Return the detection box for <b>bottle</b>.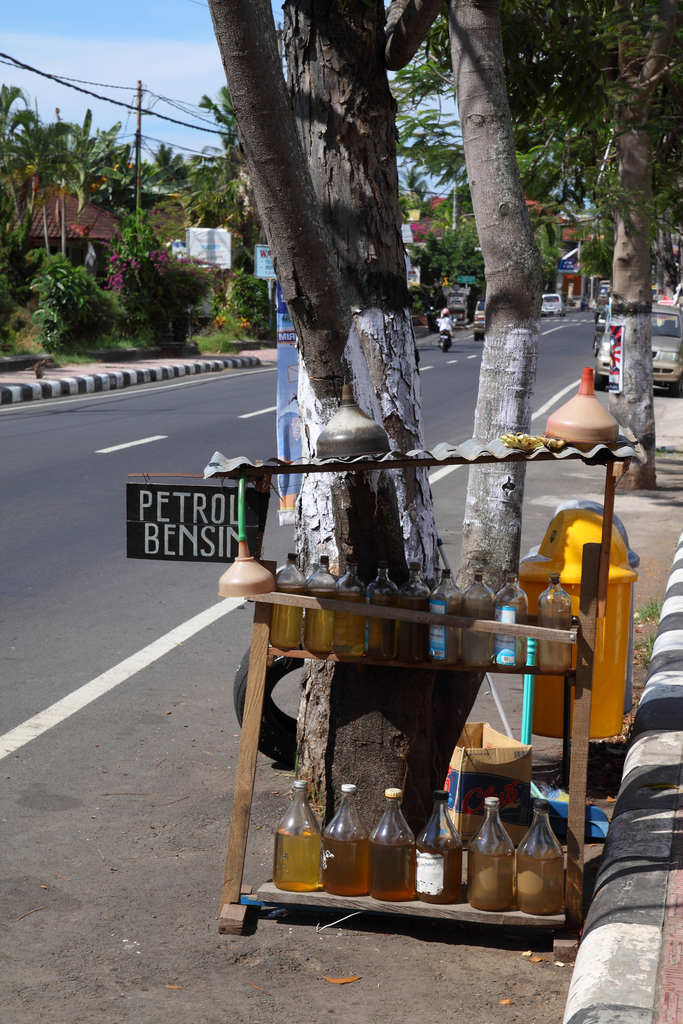
334 554 367 657.
